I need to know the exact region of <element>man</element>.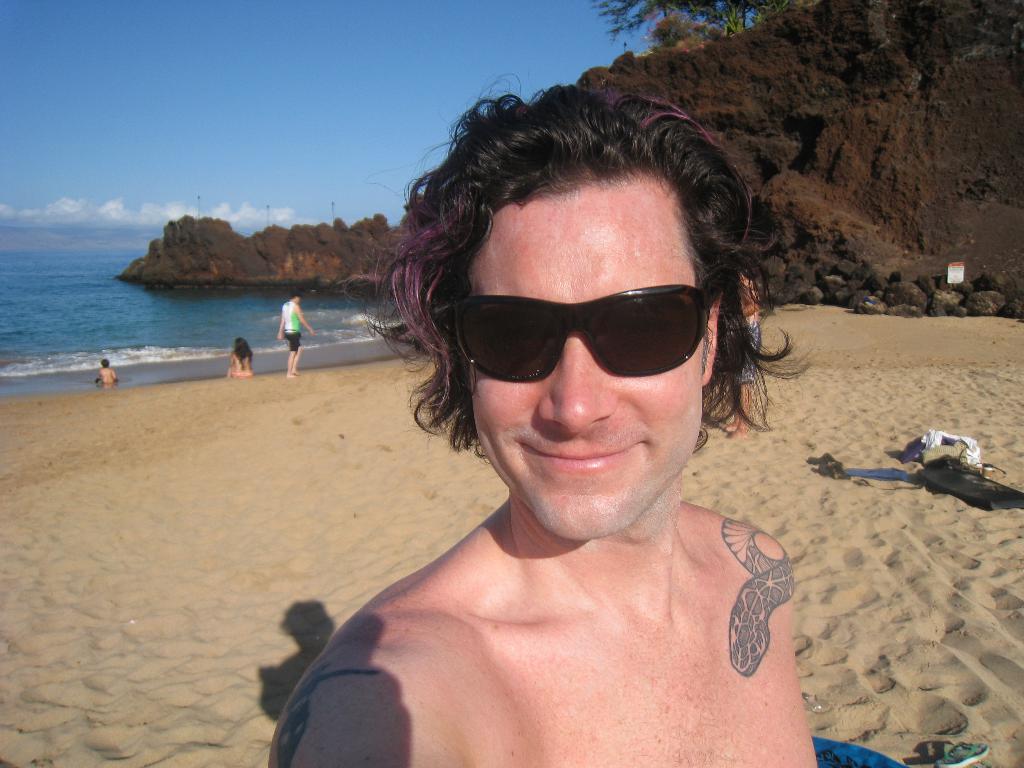
Region: Rect(238, 102, 873, 758).
